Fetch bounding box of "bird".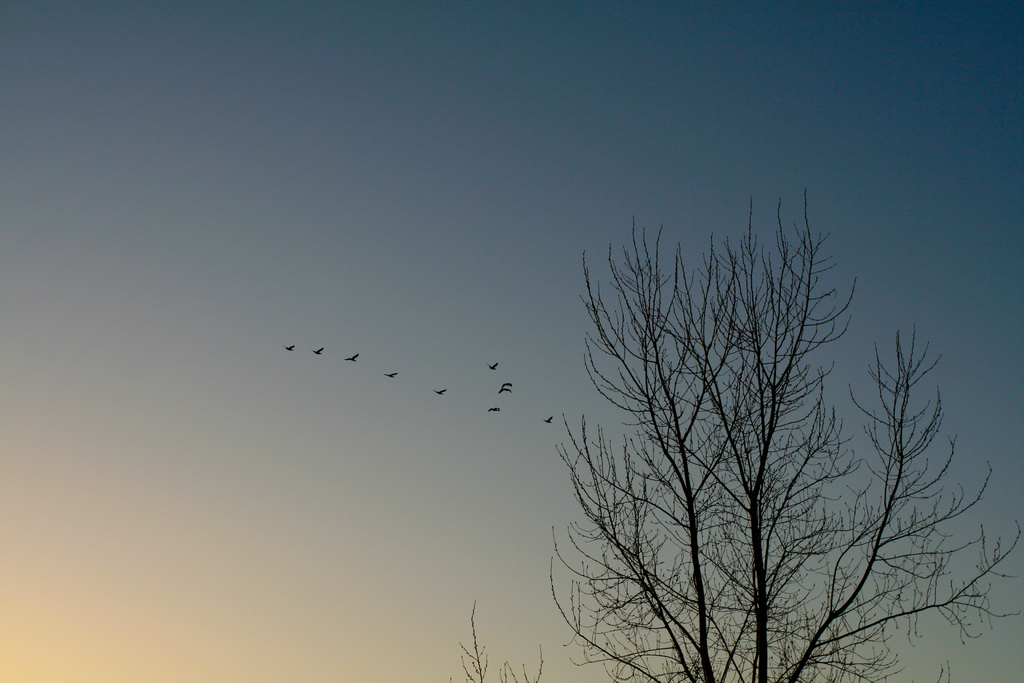
Bbox: pyautogui.locateOnScreen(344, 352, 359, 363).
